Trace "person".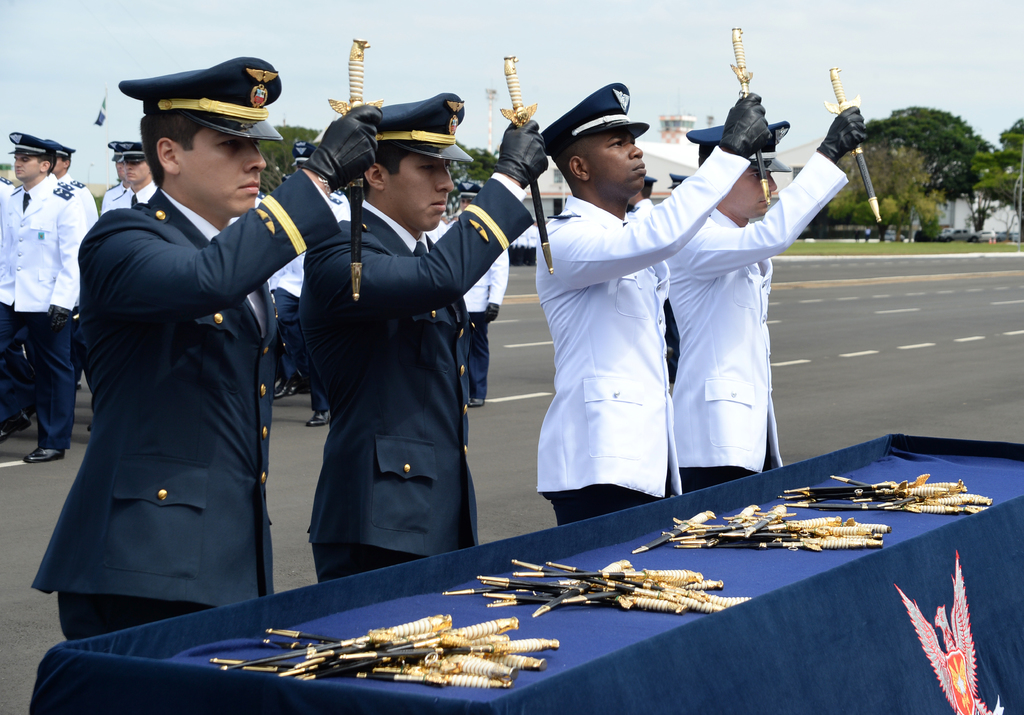
Traced to <bbox>434, 176, 511, 415</bbox>.
